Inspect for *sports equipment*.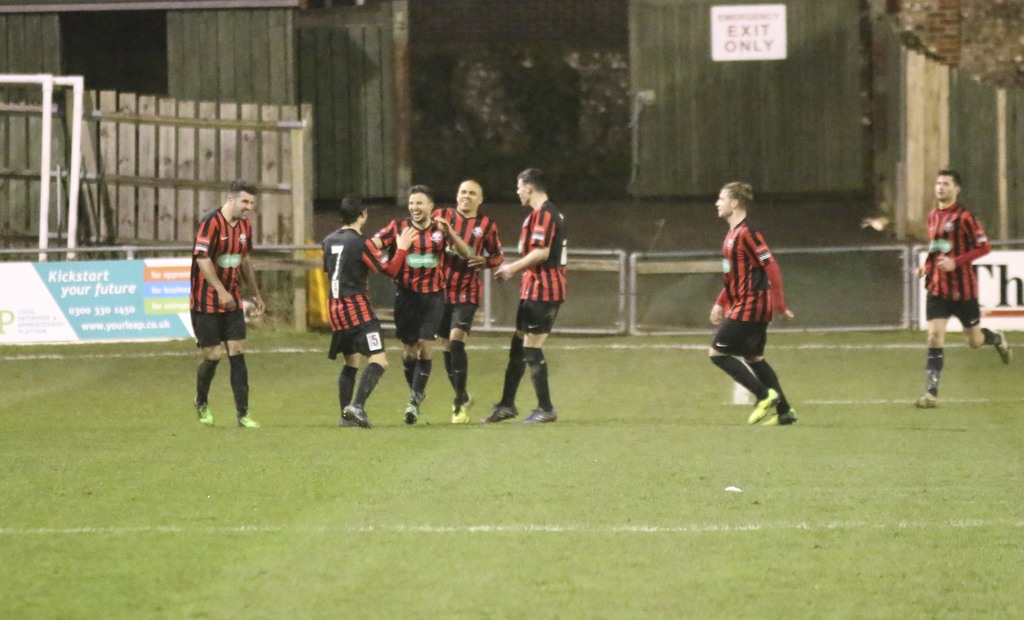
Inspection: locate(915, 394, 939, 407).
